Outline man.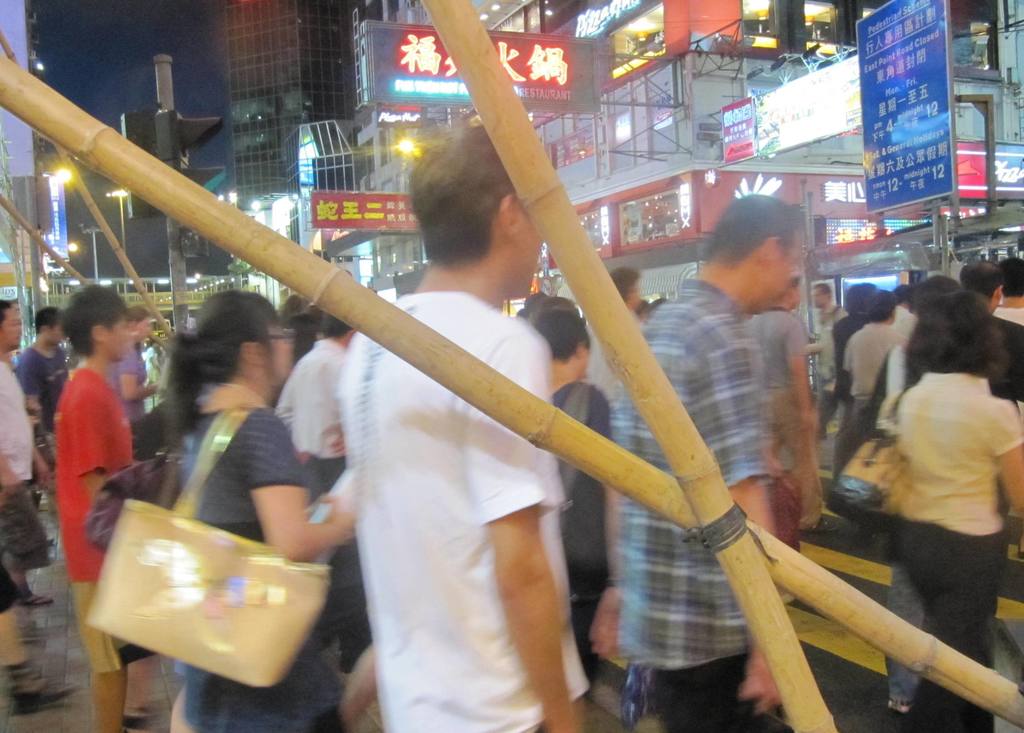
Outline: (586,182,809,732).
